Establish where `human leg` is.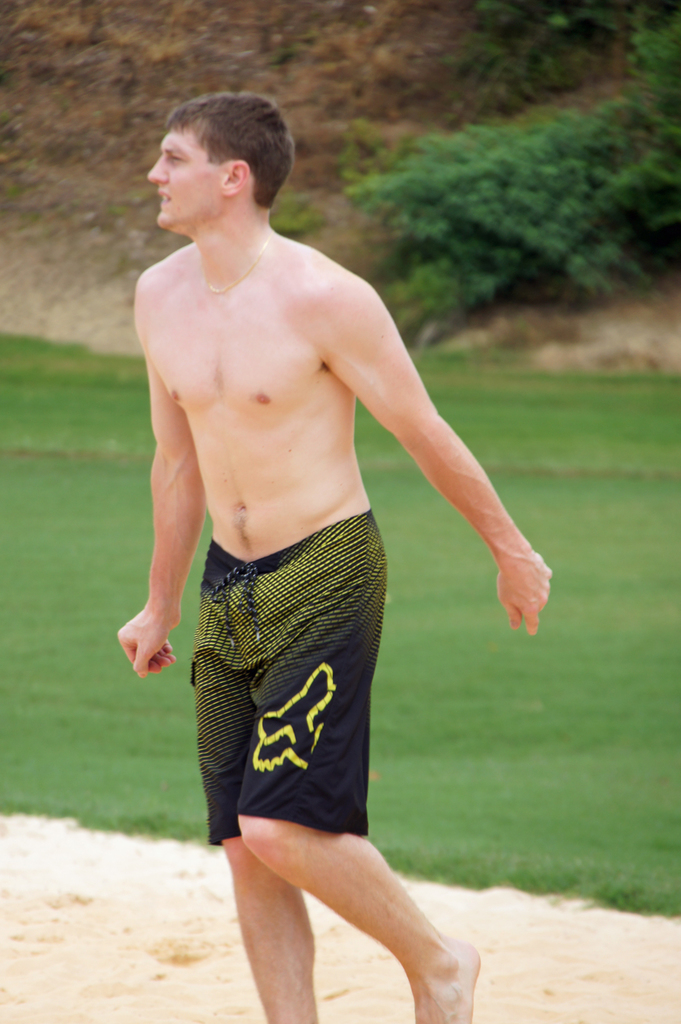
Established at bbox=(203, 560, 315, 1023).
